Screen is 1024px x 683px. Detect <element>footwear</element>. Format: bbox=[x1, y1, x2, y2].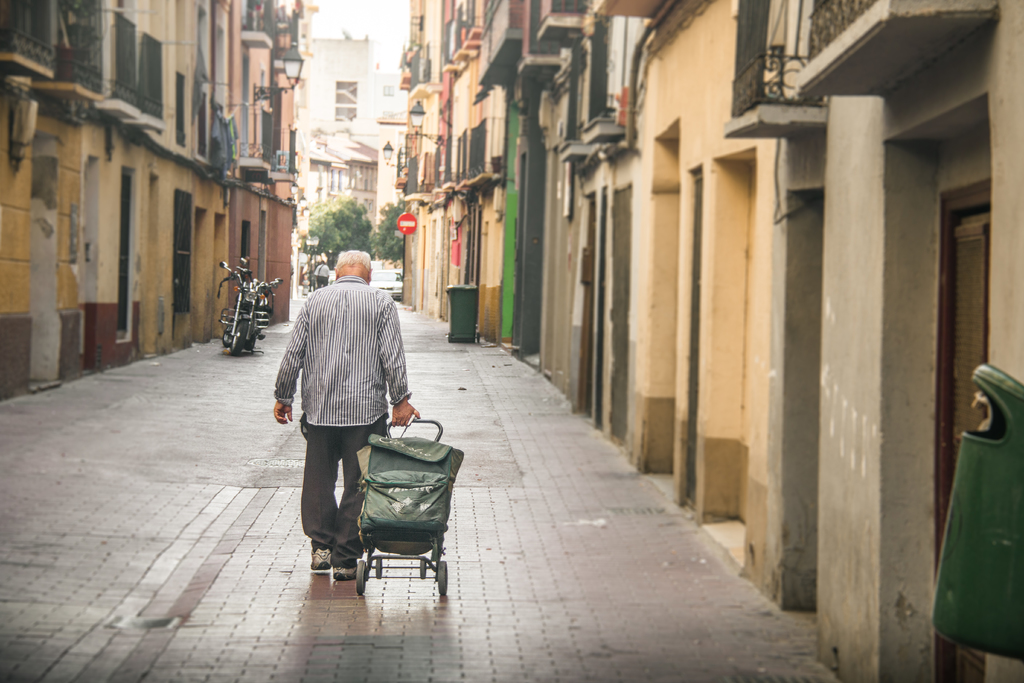
bbox=[312, 546, 329, 570].
